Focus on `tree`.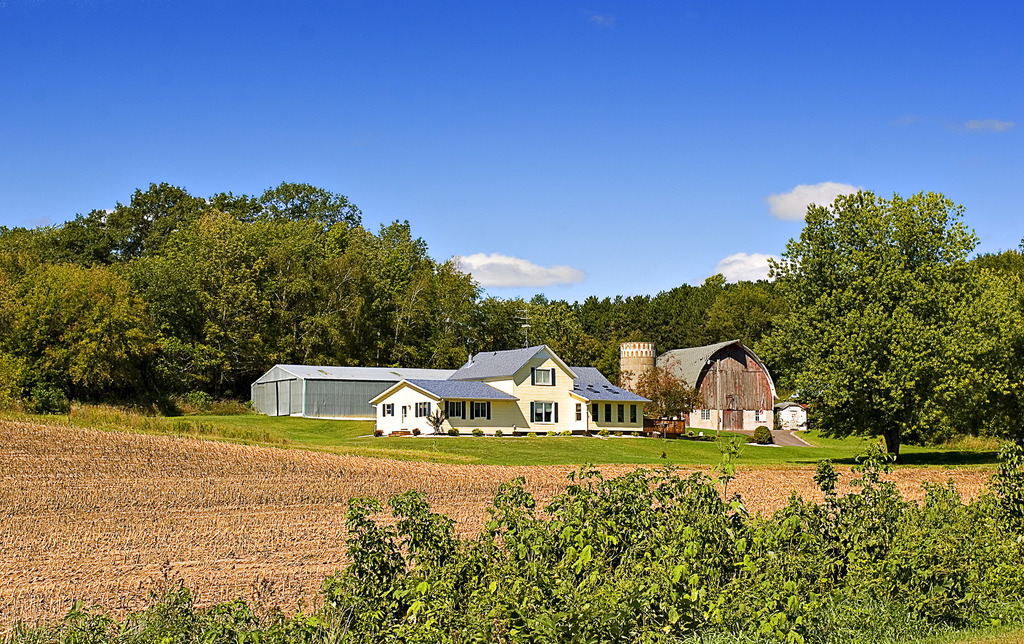
Focused at (128, 207, 451, 383).
